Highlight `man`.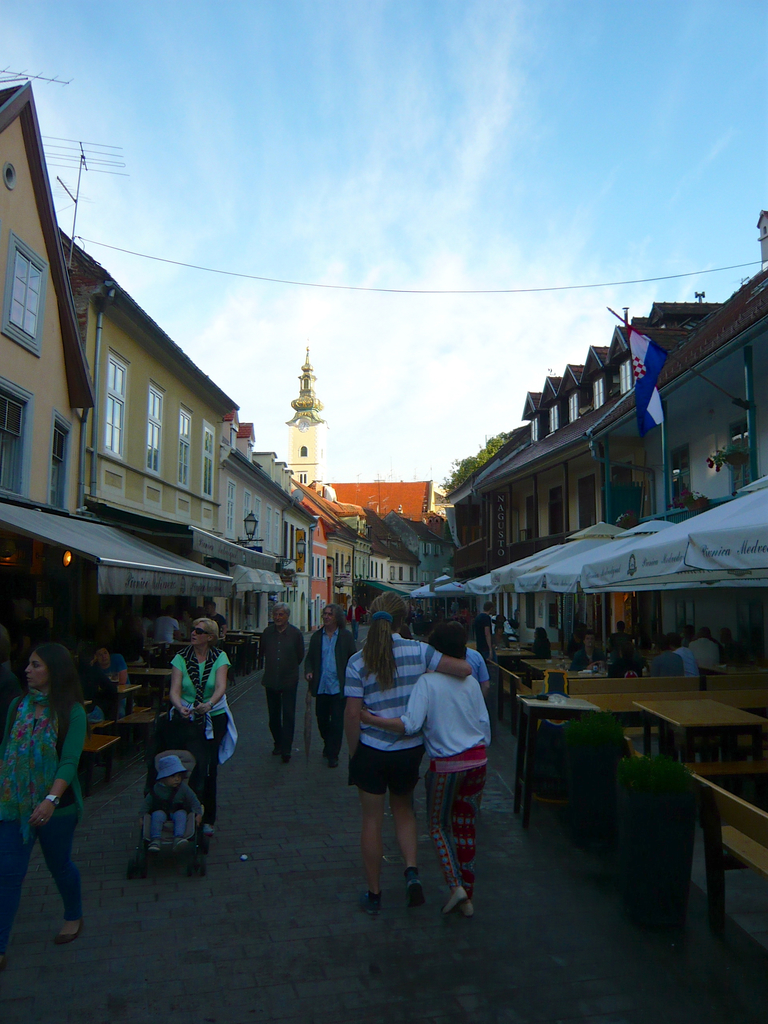
Highlighted region: [x1=499, y1=614, x2=513, y2=637].
